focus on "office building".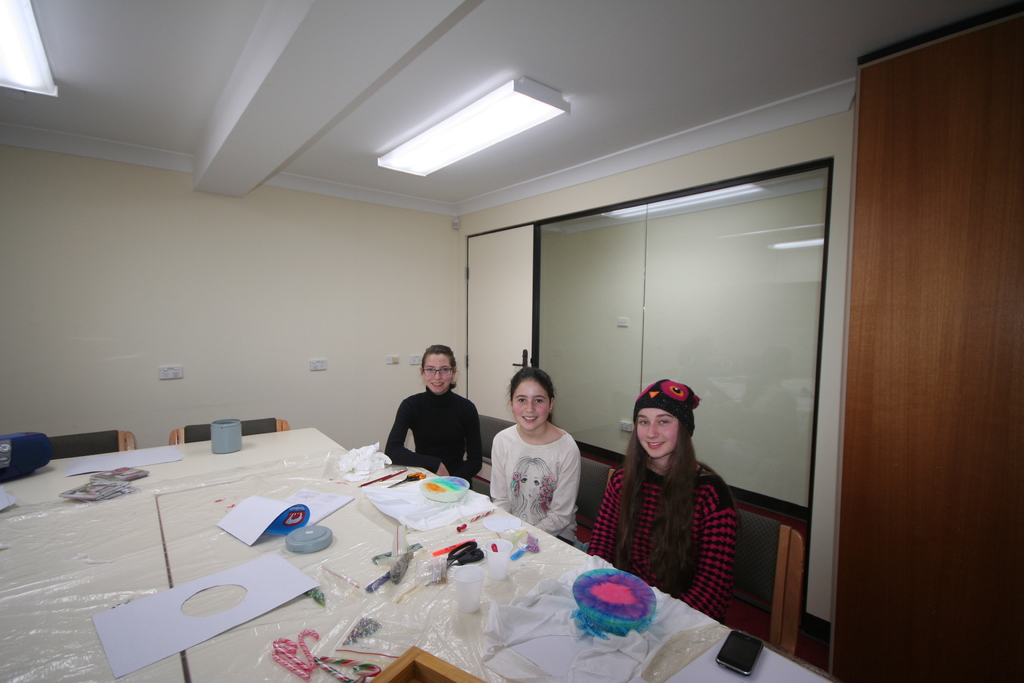
Focused at [x1=29, y1=6, x2=863, y2=675].
